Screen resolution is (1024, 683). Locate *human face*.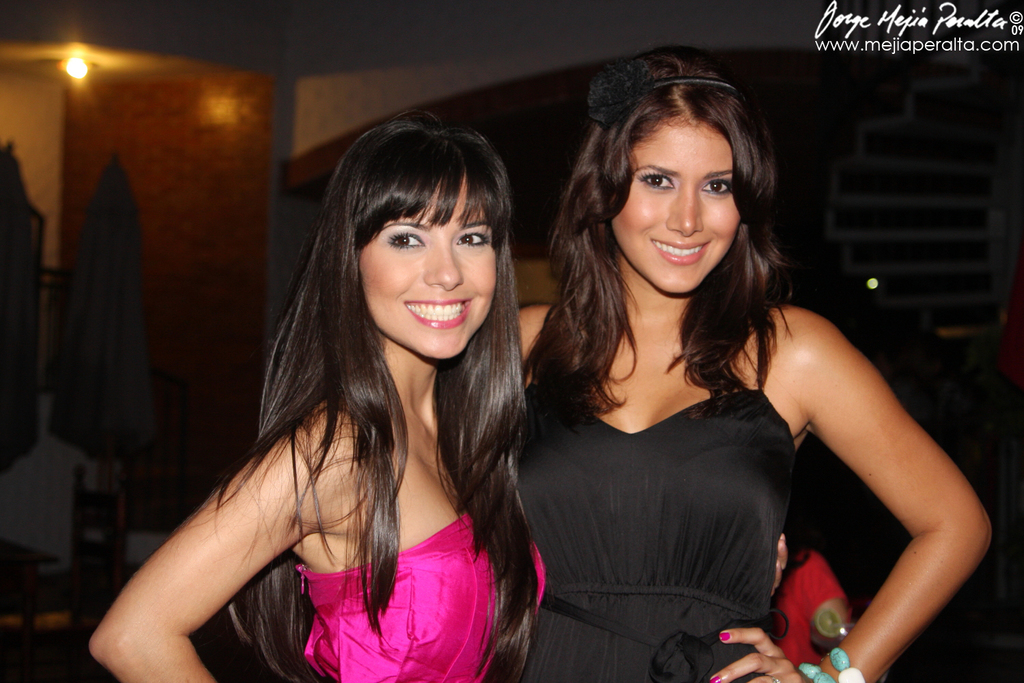
Rect(356, 172, 498, 361).
